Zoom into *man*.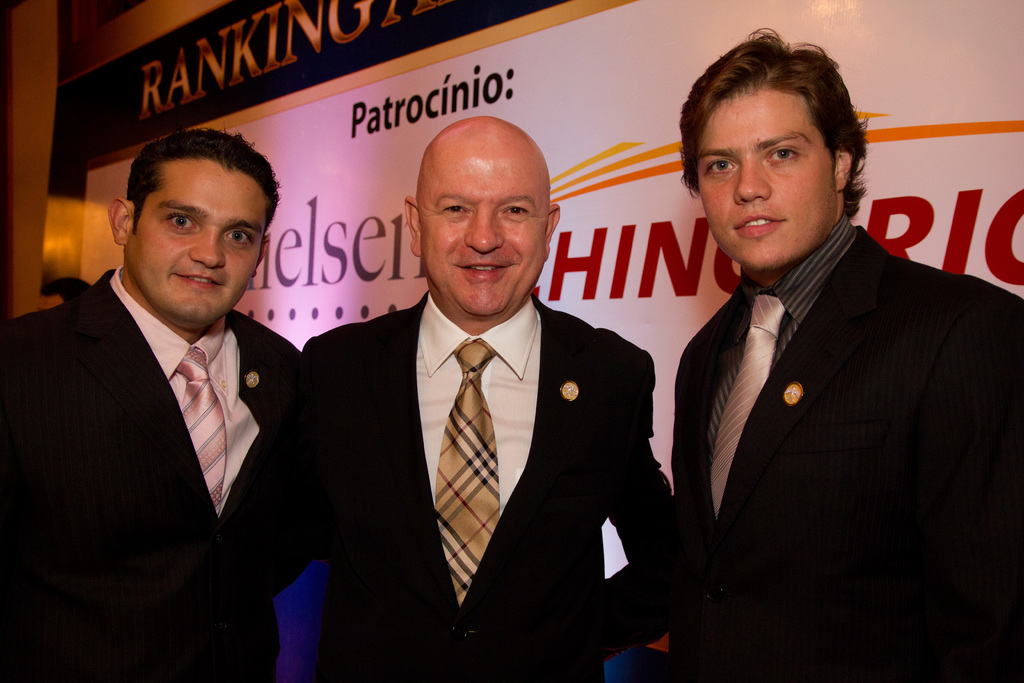
Zoom target: box=[305, 114, 673, 678].
